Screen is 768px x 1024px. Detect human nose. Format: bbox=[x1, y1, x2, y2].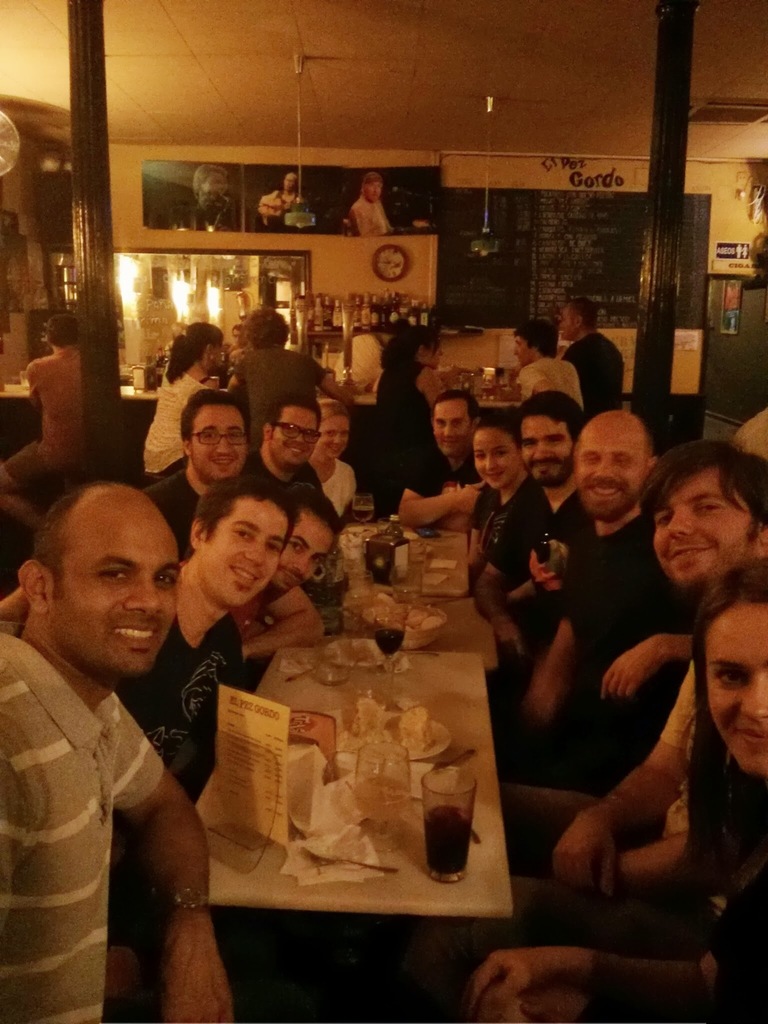
bbox=[486, 454, 496, 468].
